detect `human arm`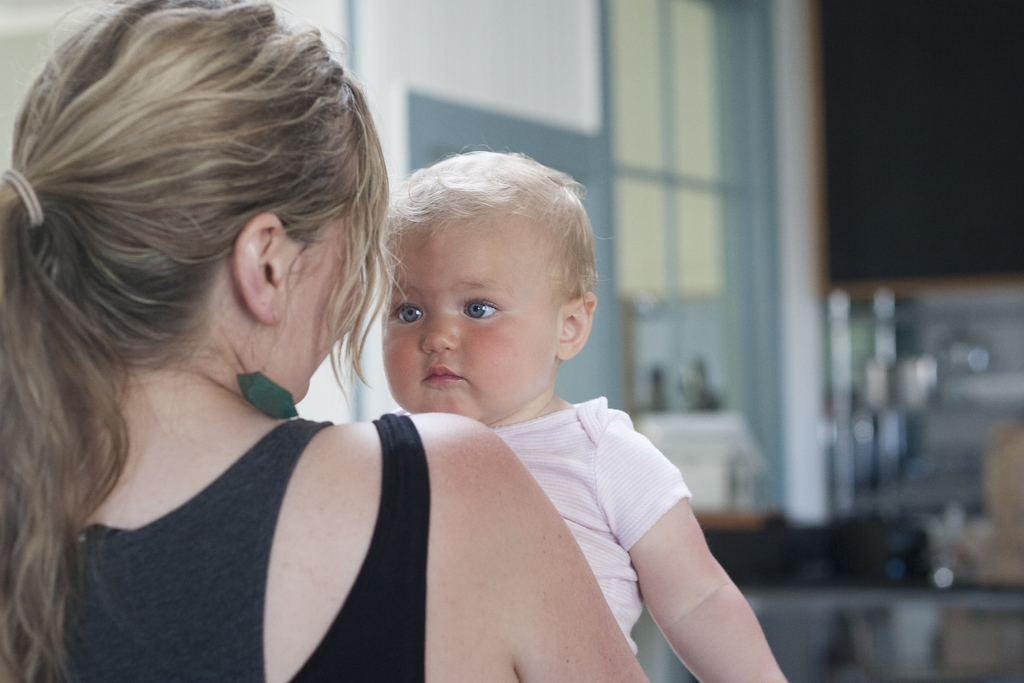
region(563, 397, 794, 682)
